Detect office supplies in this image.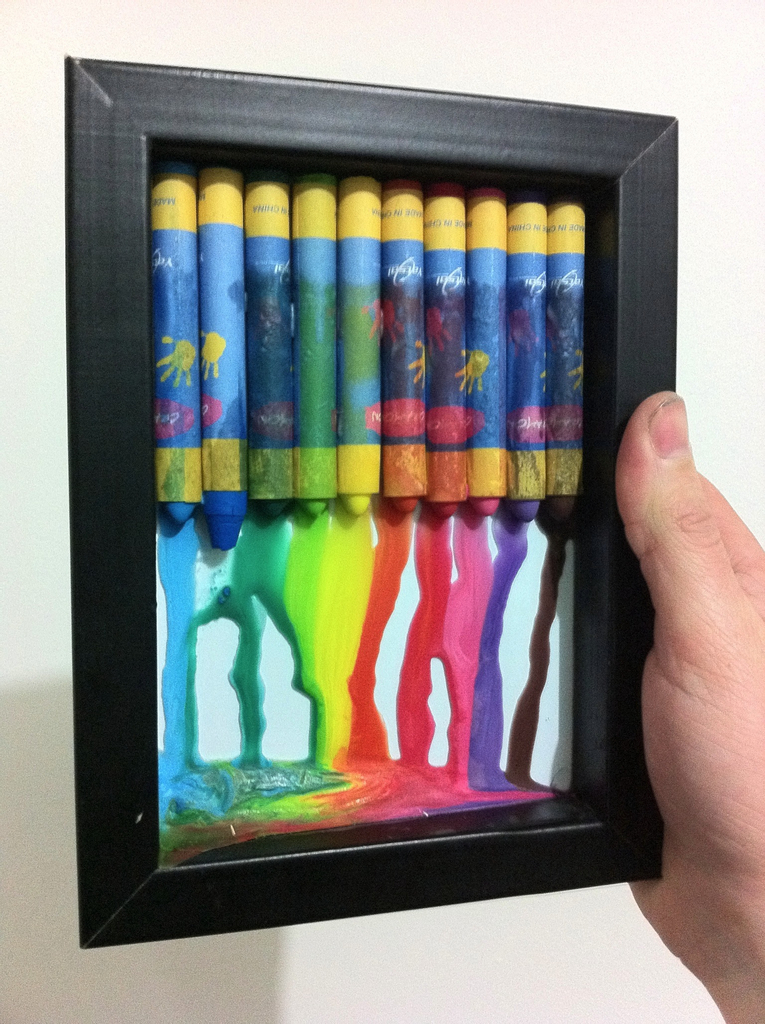
Detection: bbox(115, 108, 673, 932).
